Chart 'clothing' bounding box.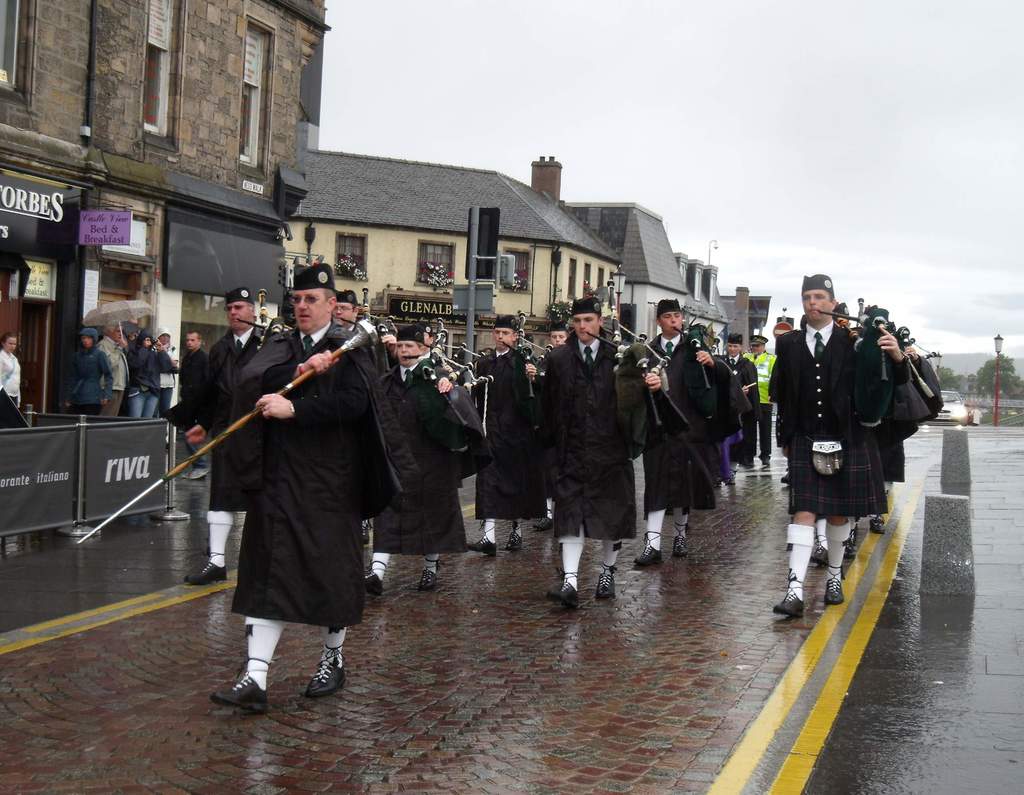
Charted: rect(0, 346, 21, 406).
